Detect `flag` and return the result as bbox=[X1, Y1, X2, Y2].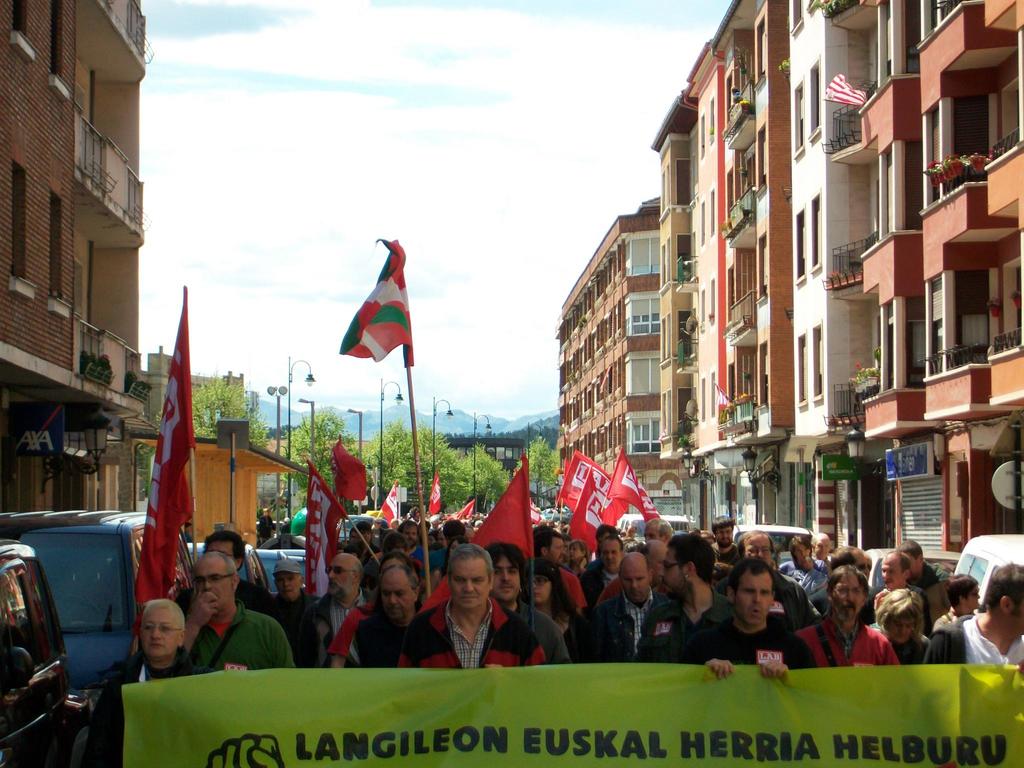
bbox=[447, 502, 475, 523].
